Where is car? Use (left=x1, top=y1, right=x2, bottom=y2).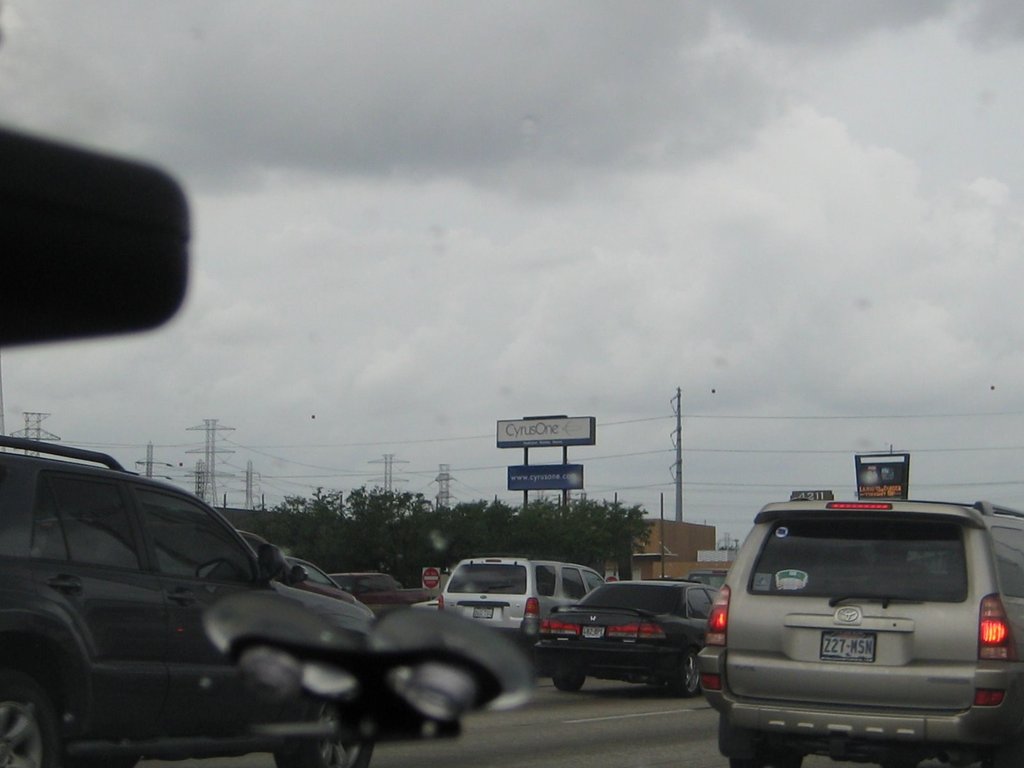
(left=531, top=578, right=723, bottom=693).
